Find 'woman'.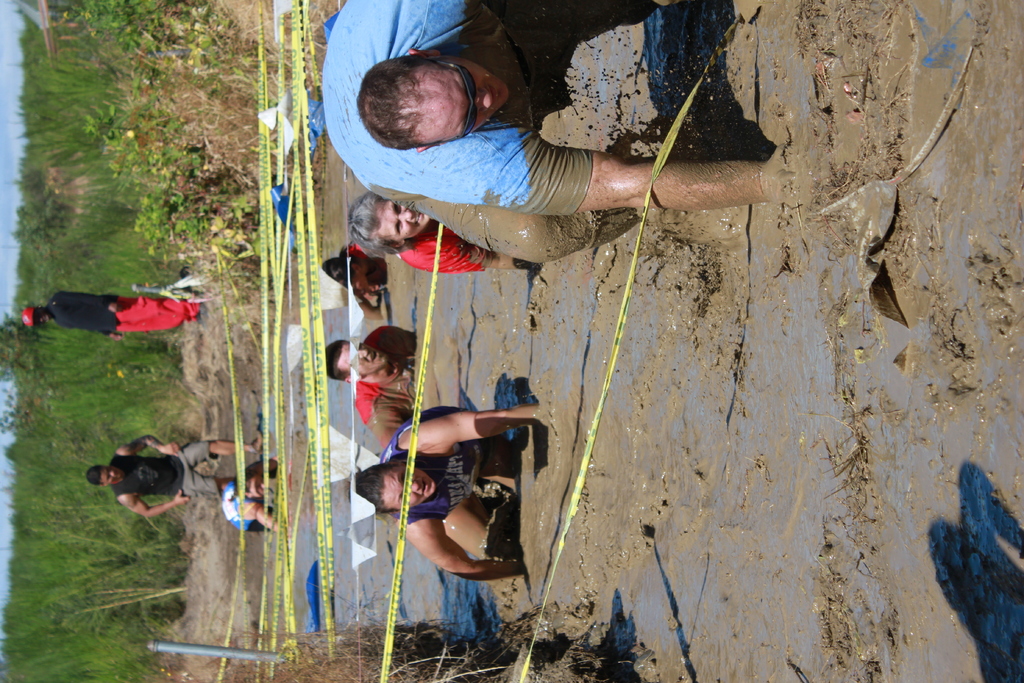
<region>359, 349, 536, 620</region>.
